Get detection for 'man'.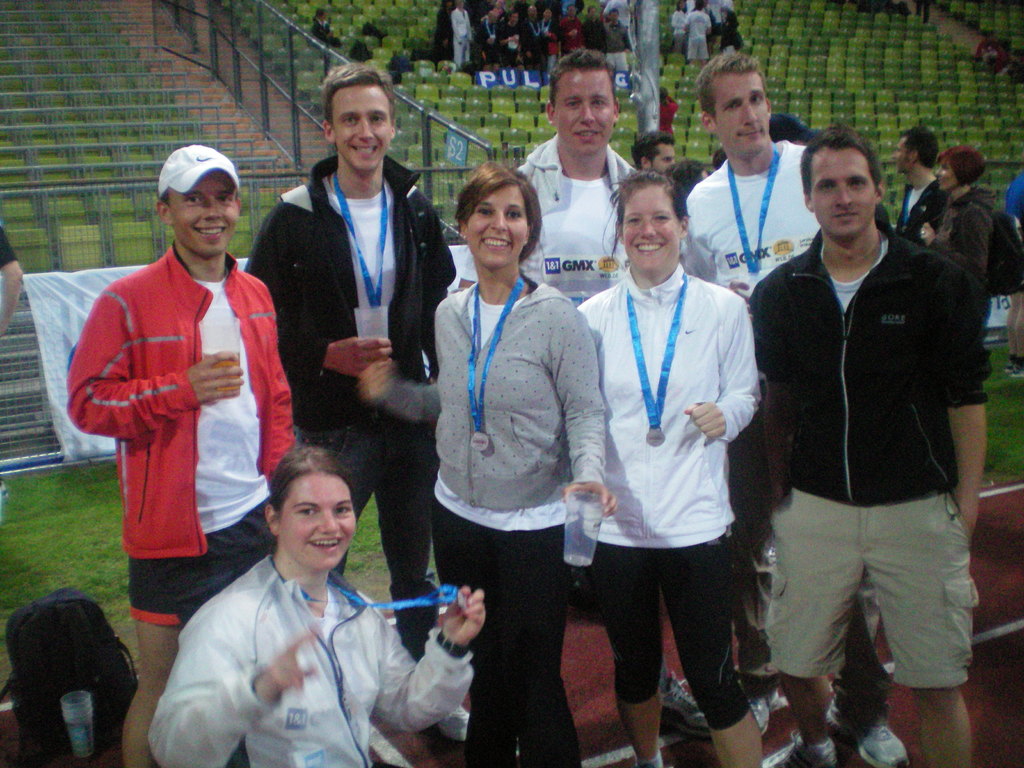
Detection: region(515, 49, 636, 307).
